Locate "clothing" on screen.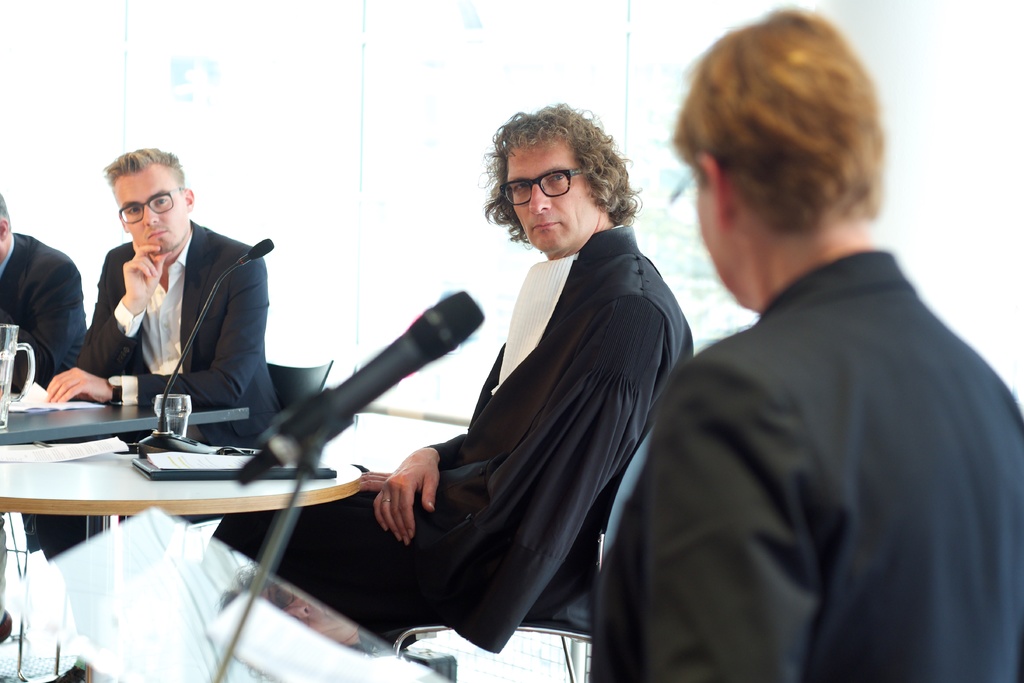
On screen at (left=0, top=235, right=85, bottom=391).
